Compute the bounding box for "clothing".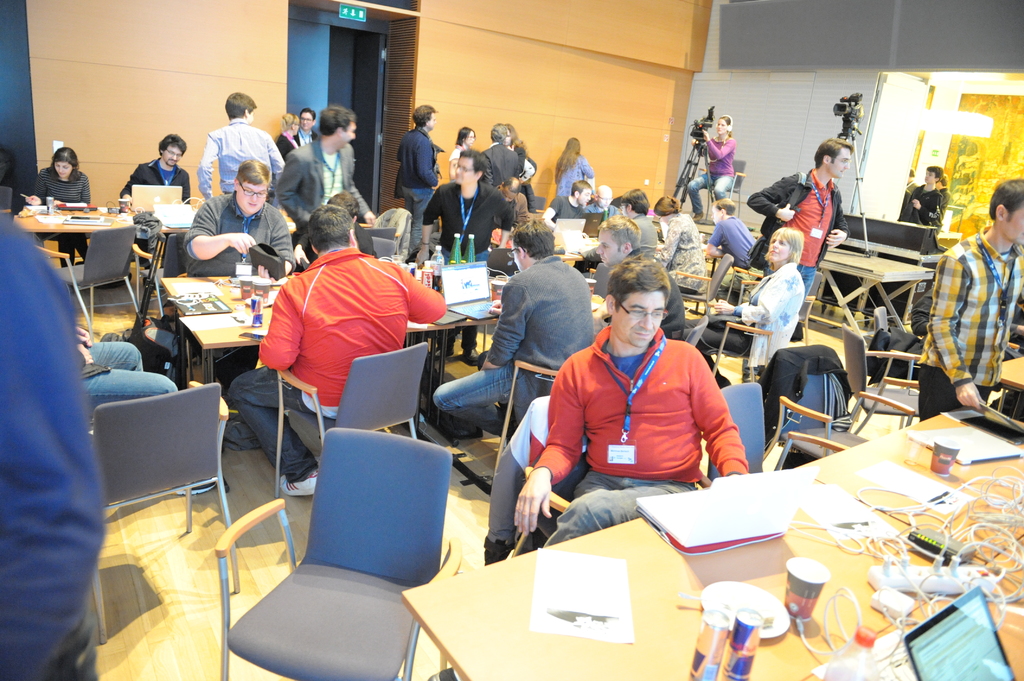
x1=299, y1=225, x2=376, y2=271.
